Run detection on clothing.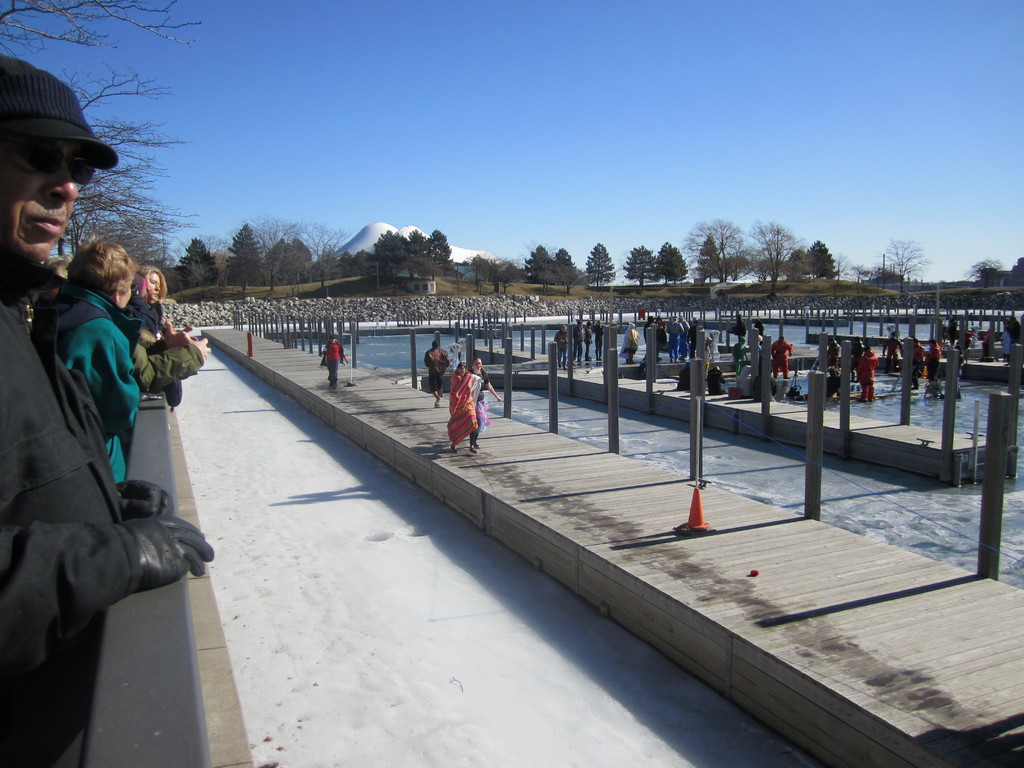
Result: {"left": 667, "top": 323, "right": 678, "bottom": 361}.
